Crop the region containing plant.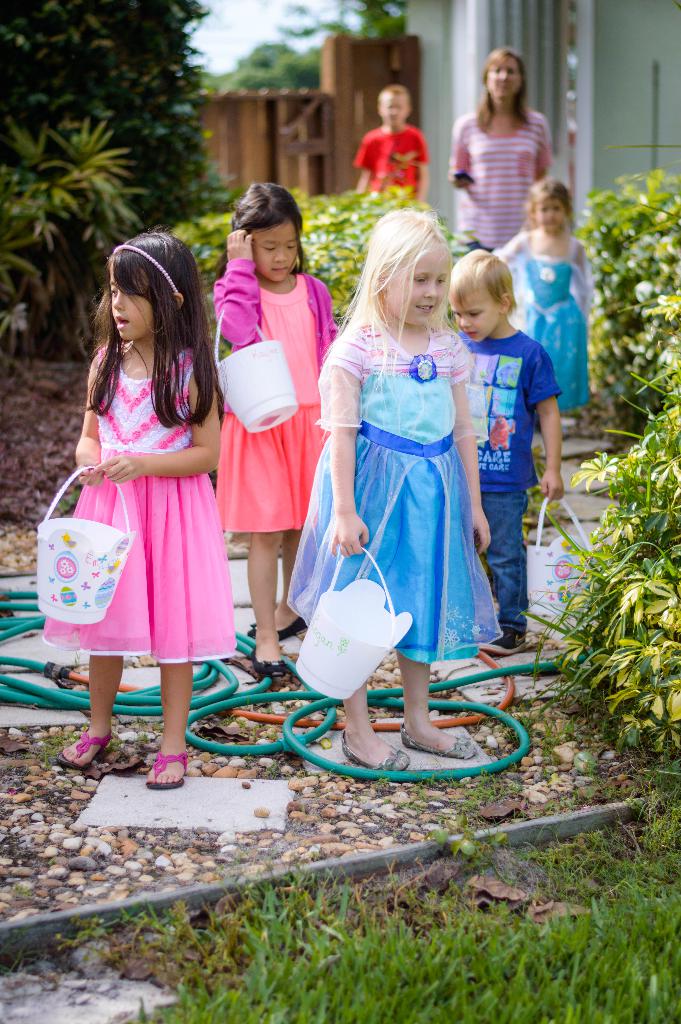
Crop region: left=0, top=108, right=146, bottom=321.
